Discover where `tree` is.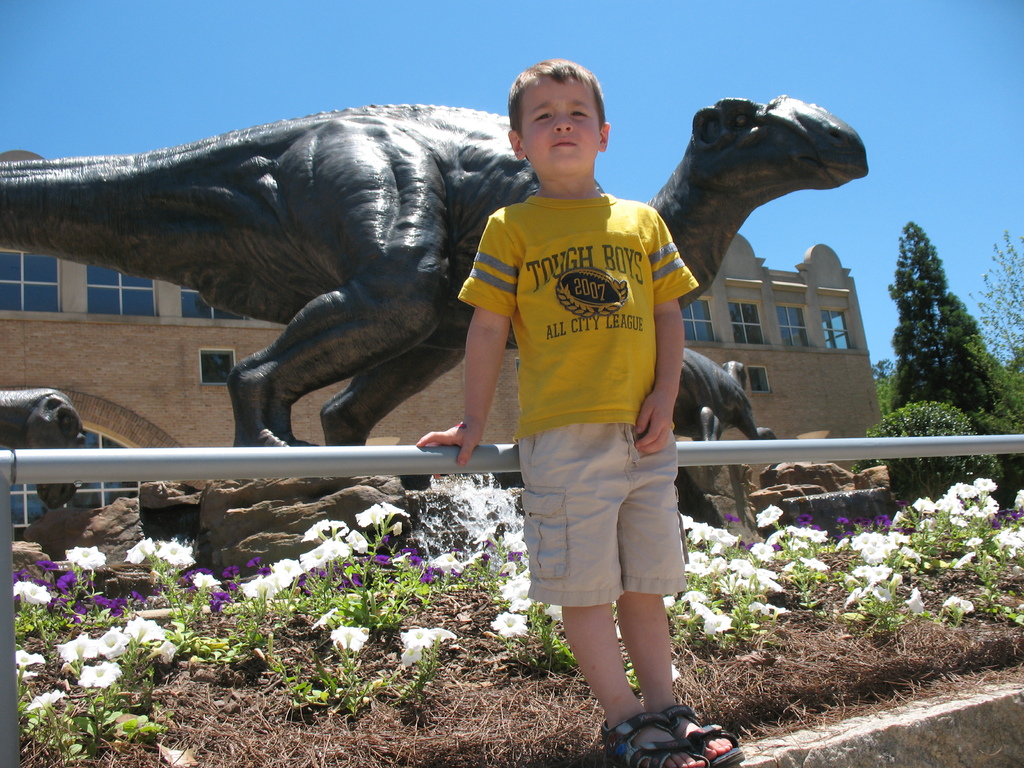
Discovered at crop(877, 383, 900, 420).
